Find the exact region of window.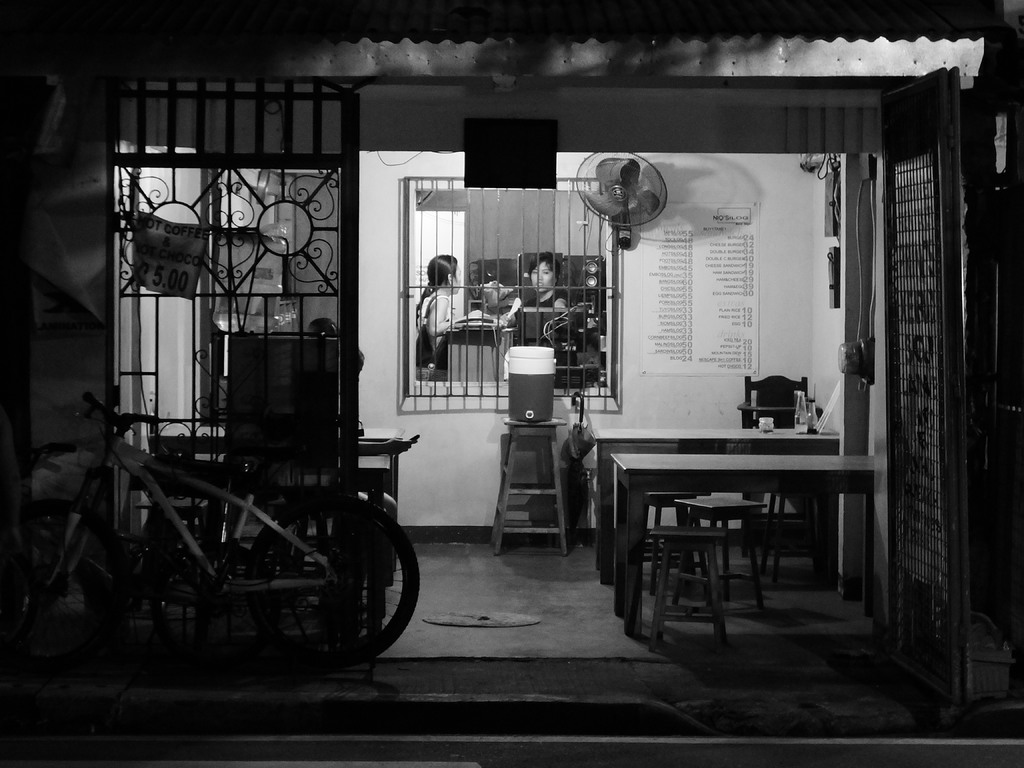
Exact region: Rect(413, 188, 627, 411).
